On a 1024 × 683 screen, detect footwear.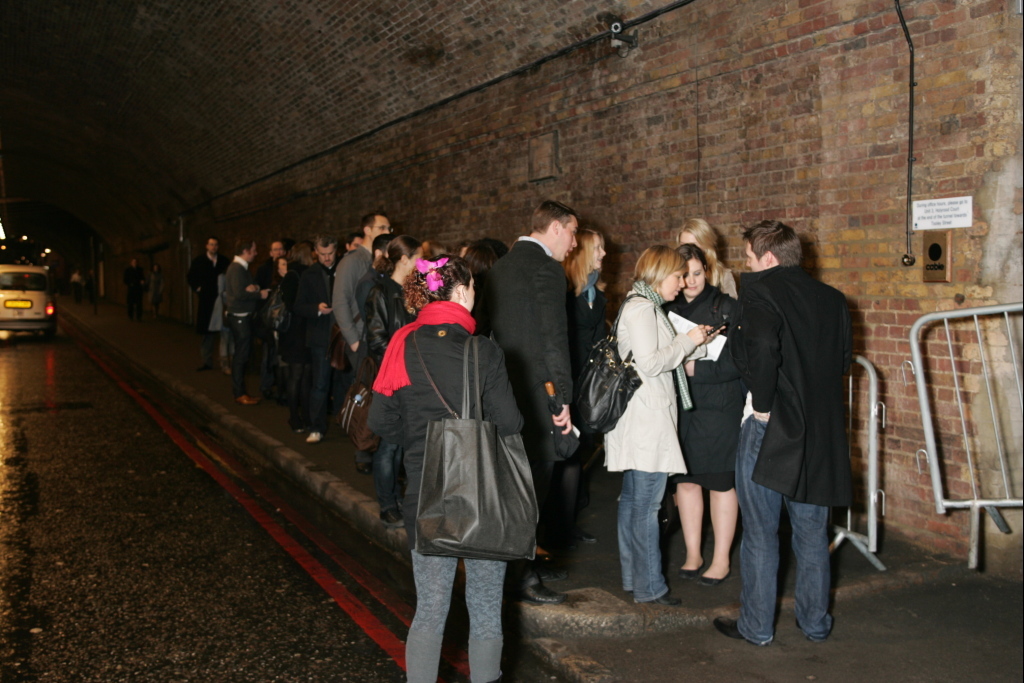
(left=632, top=587, right=684, bottom=607).
